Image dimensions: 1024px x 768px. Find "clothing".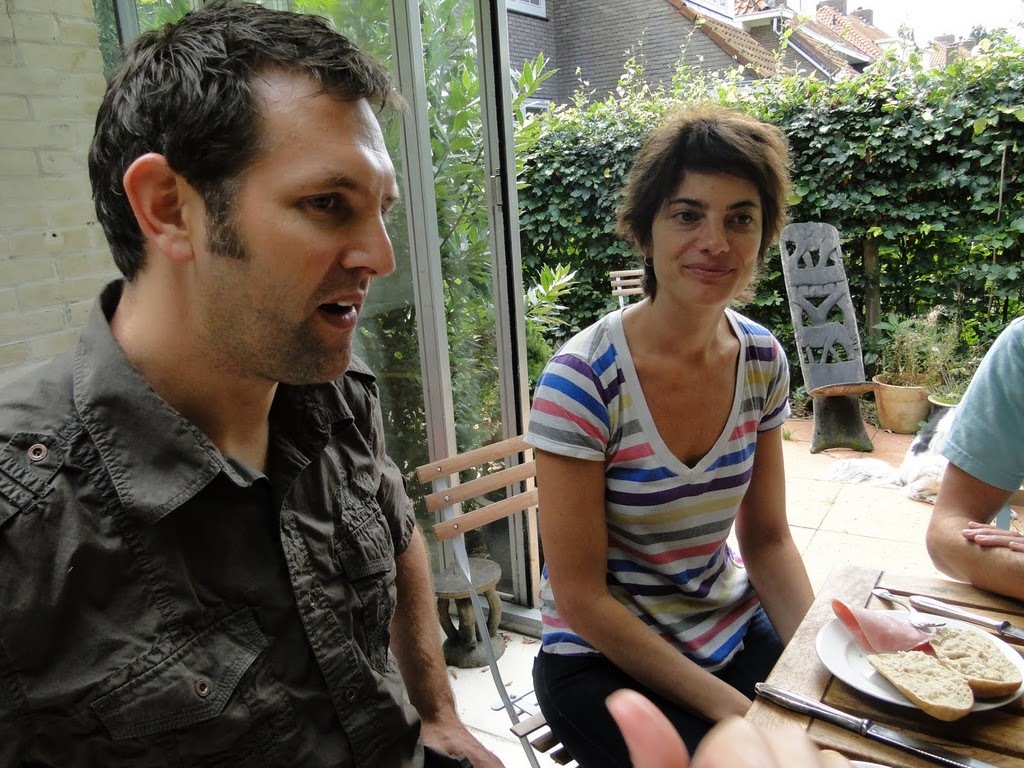
(938,308,1023,503).
